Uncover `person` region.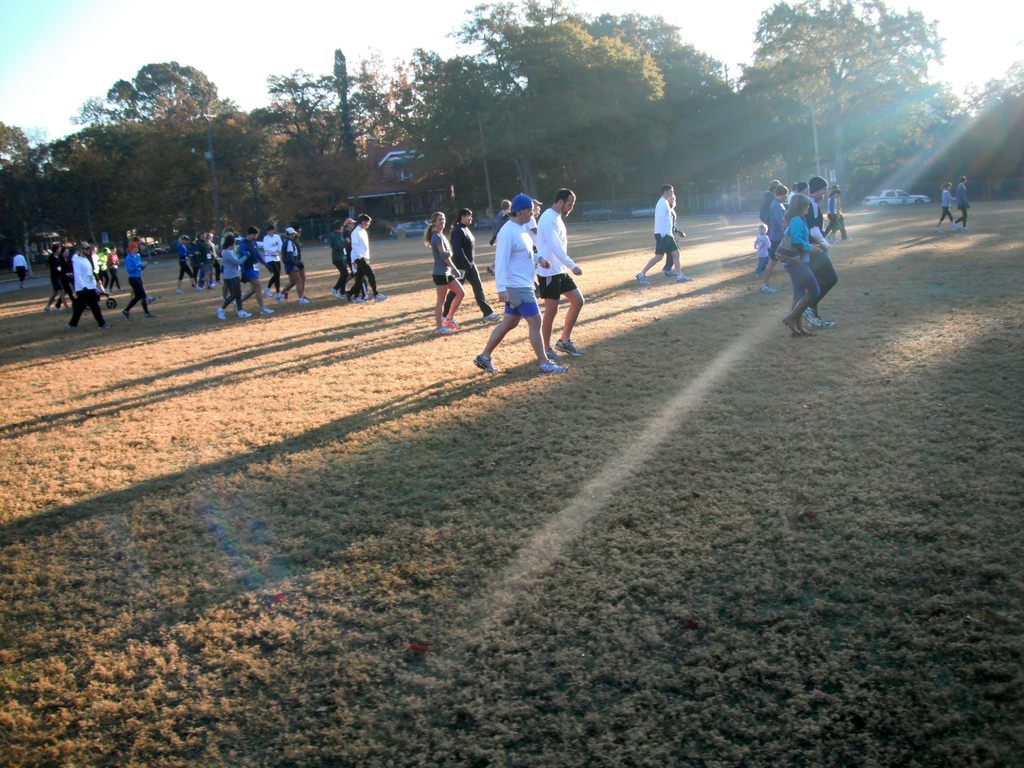
Uncovered: (x1=657, y1=191, x2=687, y2=278).
